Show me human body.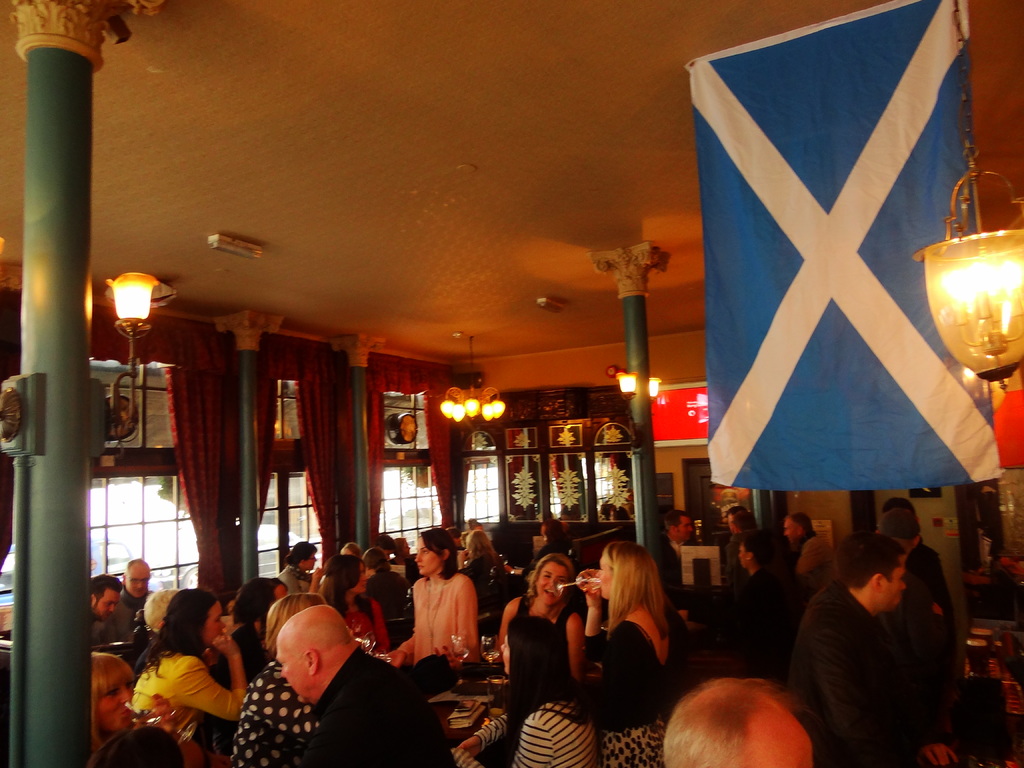
human body is here: <region>492, 550, 584, 676</region>.
